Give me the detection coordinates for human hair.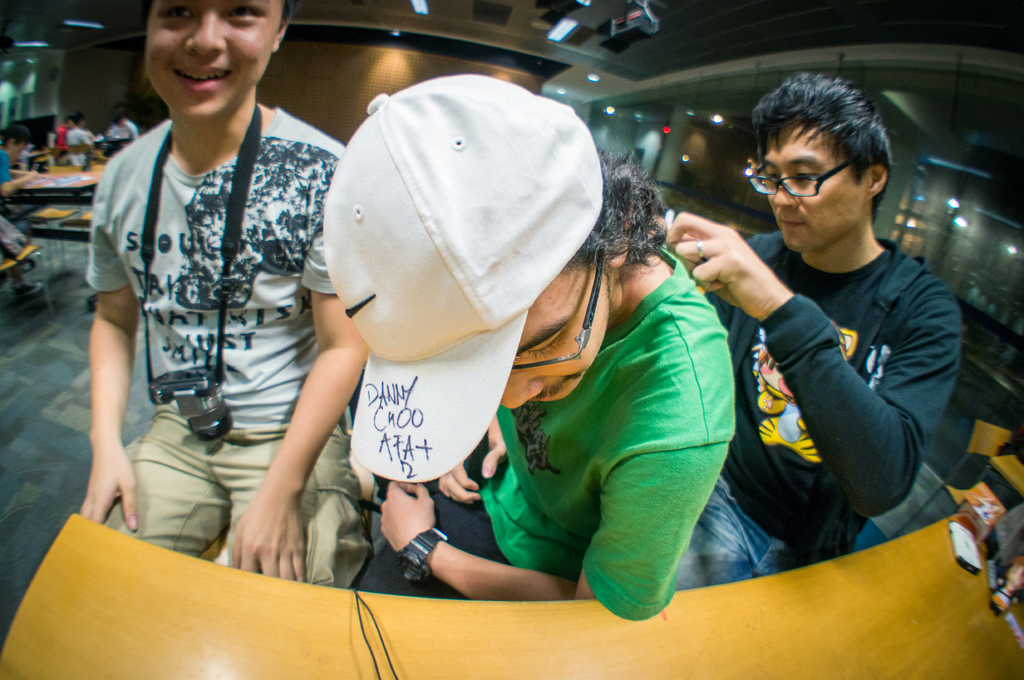
bbox=(752, 68, 896, 220).
